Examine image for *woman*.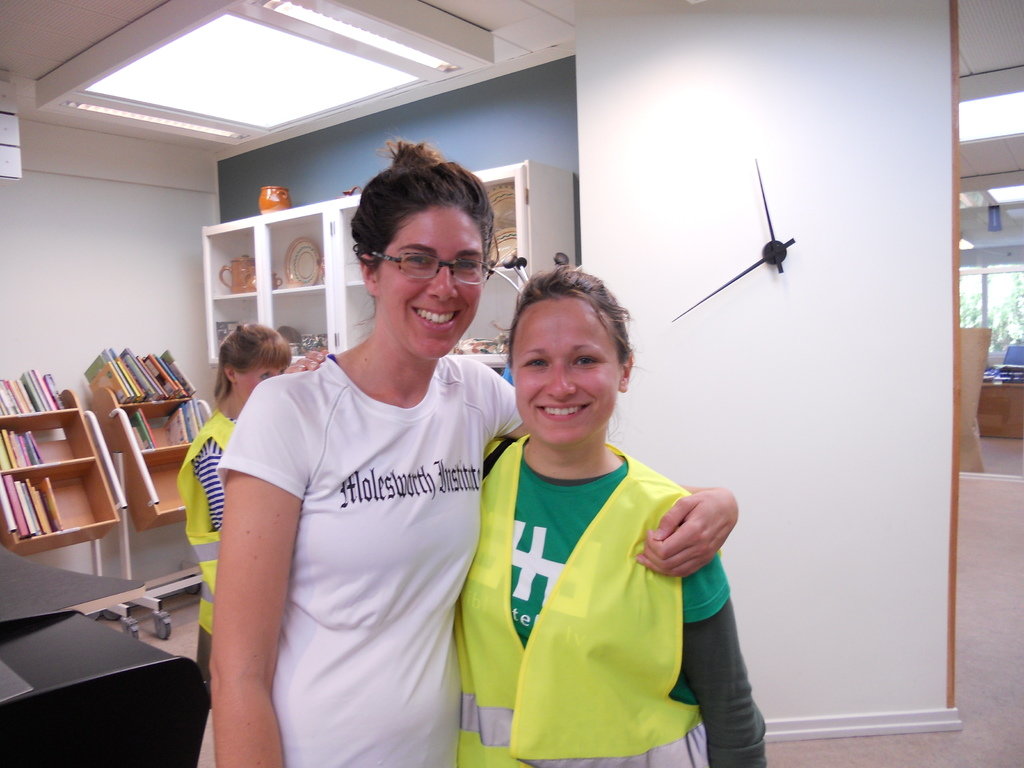
Examination result: BBox(179, 321, 287, 678).
